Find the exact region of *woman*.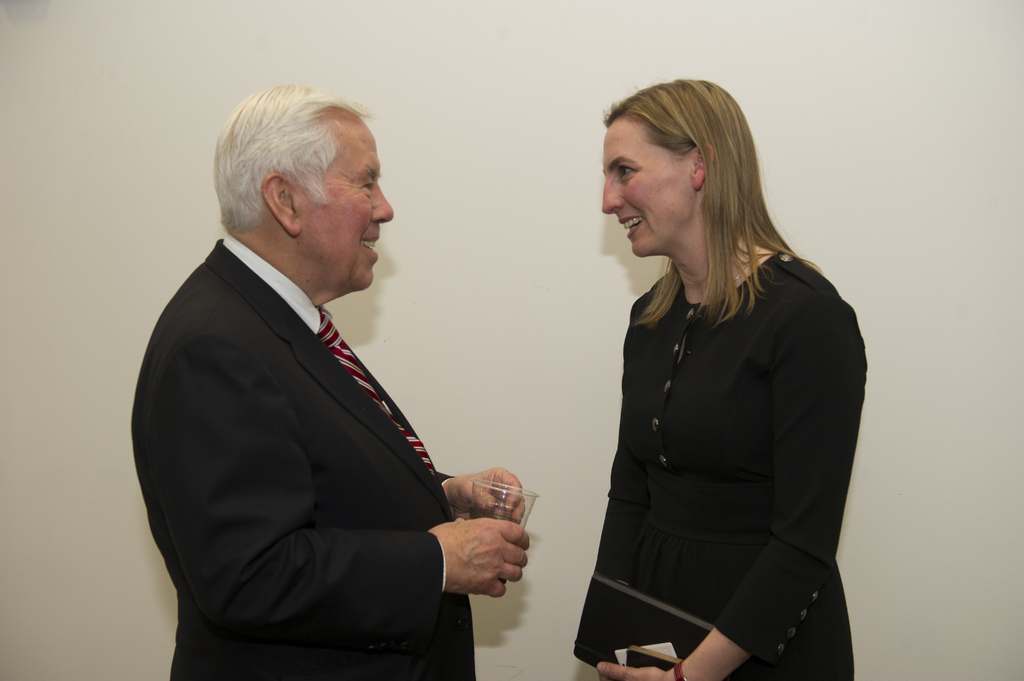
Exact region: 547:120:879:680.
